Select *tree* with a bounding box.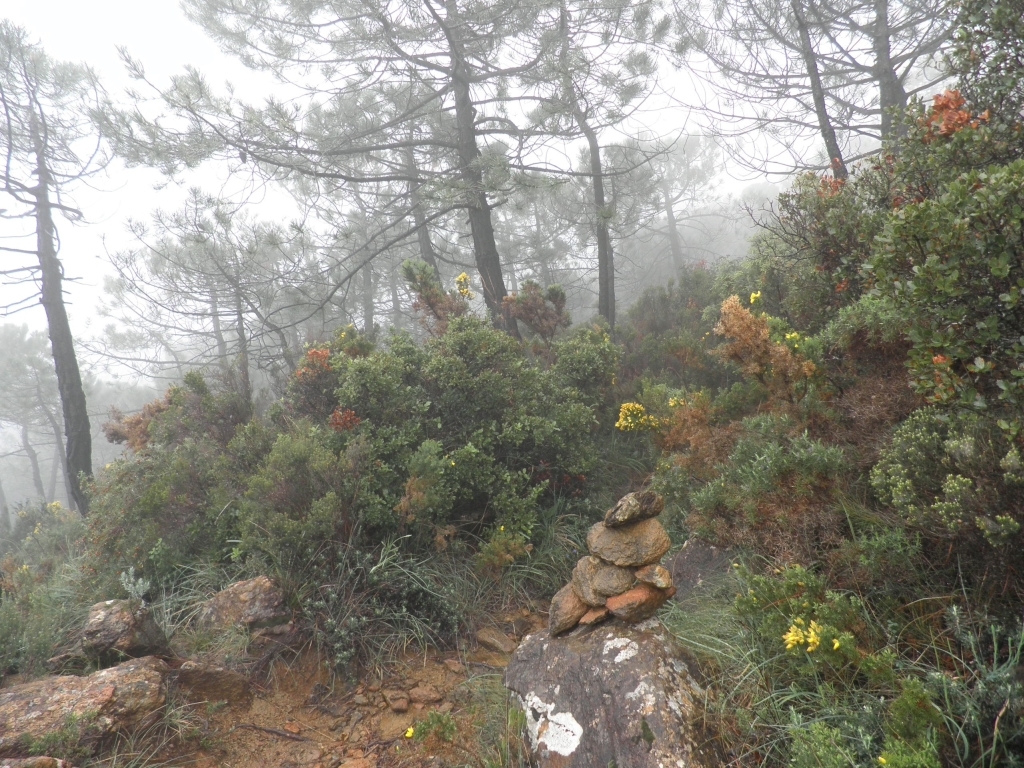
[left=2, top=320, right=68, bottom=517].
